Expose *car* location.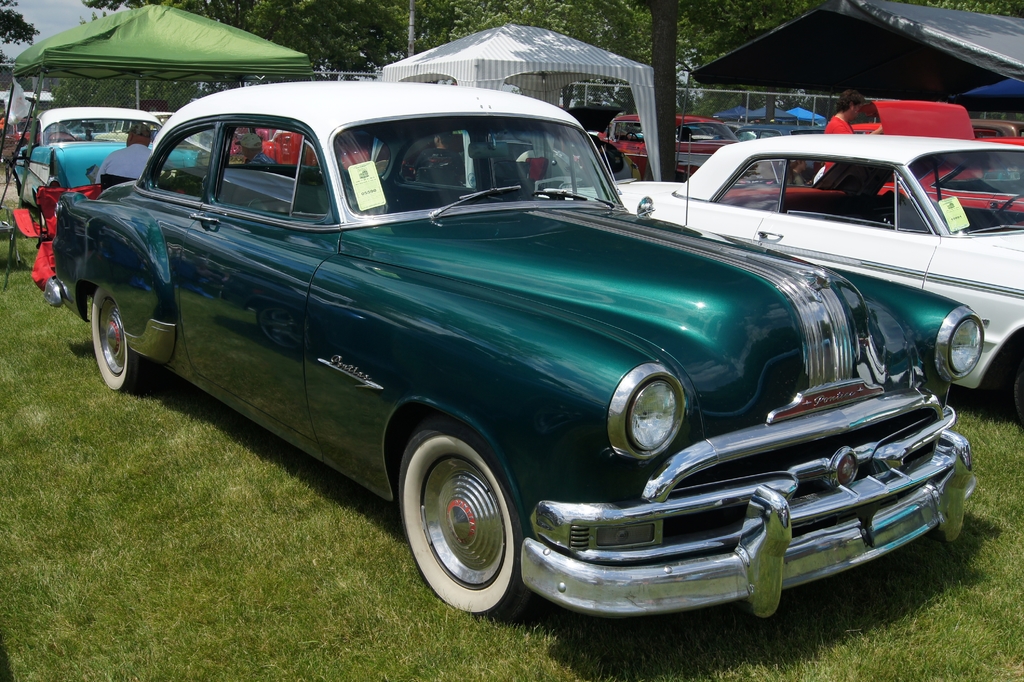
Exposed at select_region(731, 94, 1023, 225).
